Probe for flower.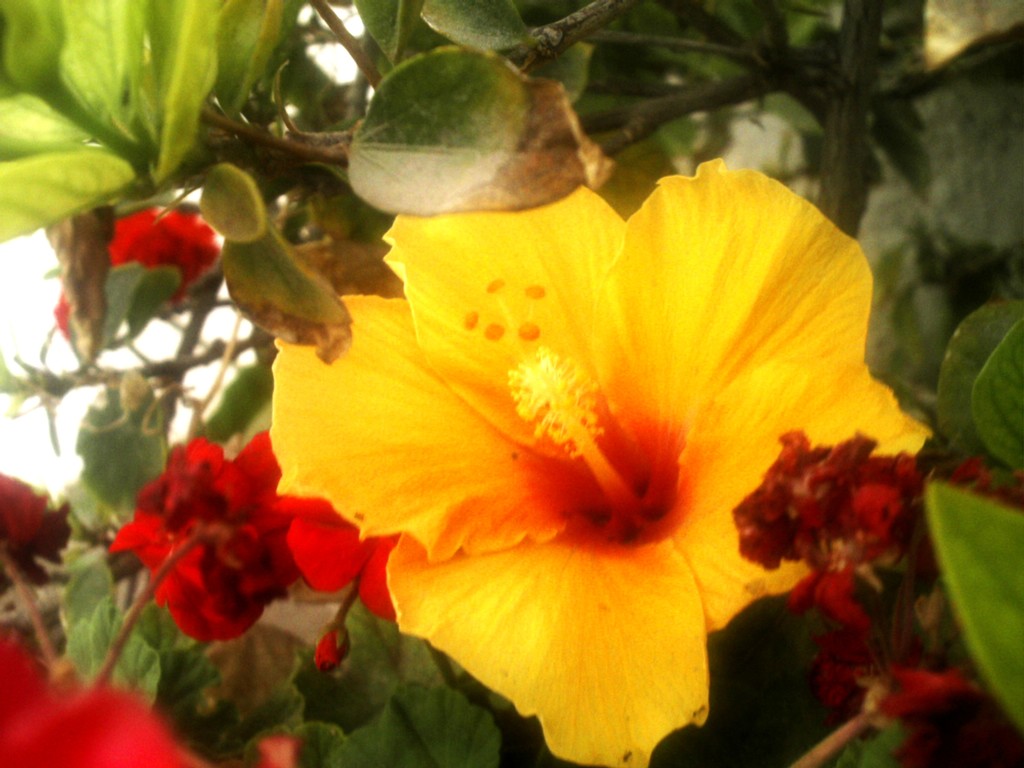
Probe result: {"left": 251, "top": 732, "right": 296, "bottom": 767}.
